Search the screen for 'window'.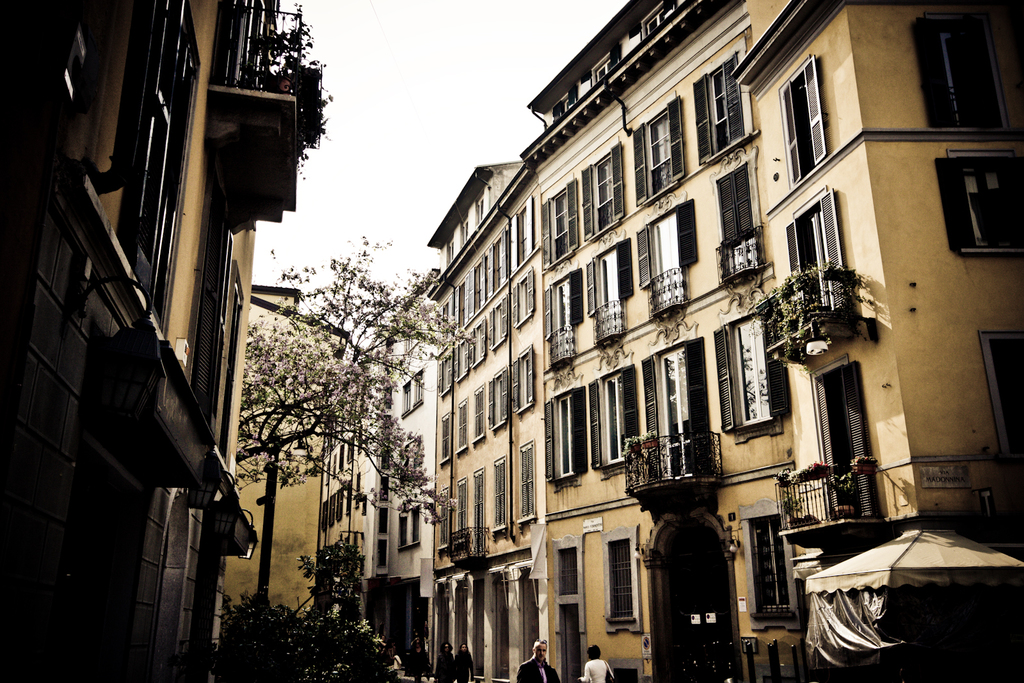
Found at BBox(488, 366, 509, 430).
